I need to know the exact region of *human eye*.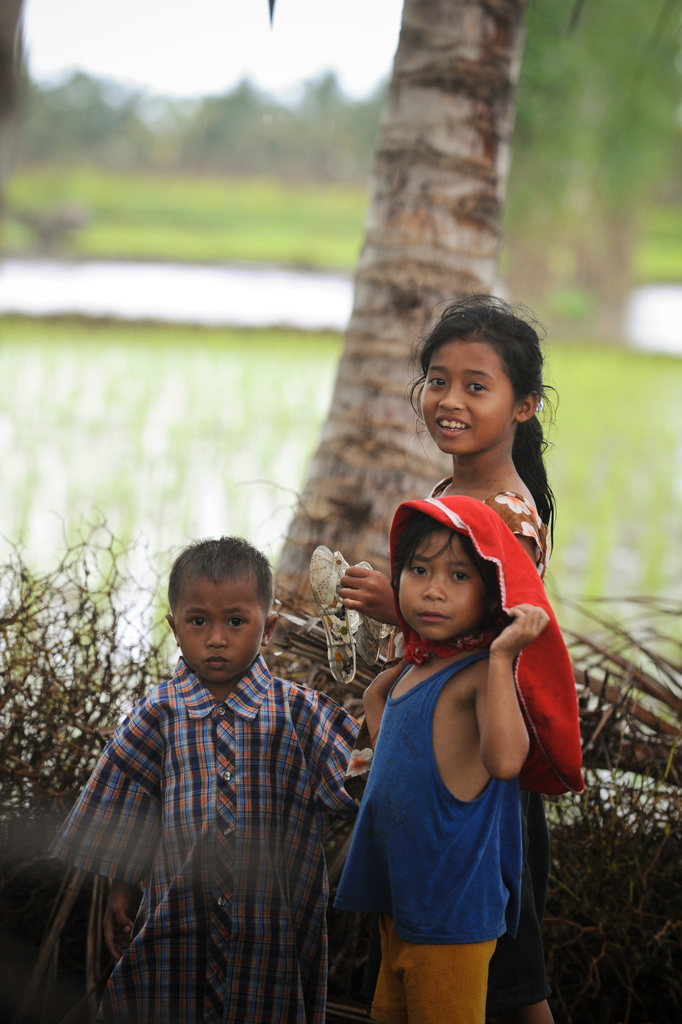
Region: region(466, 379, 489, 396).
